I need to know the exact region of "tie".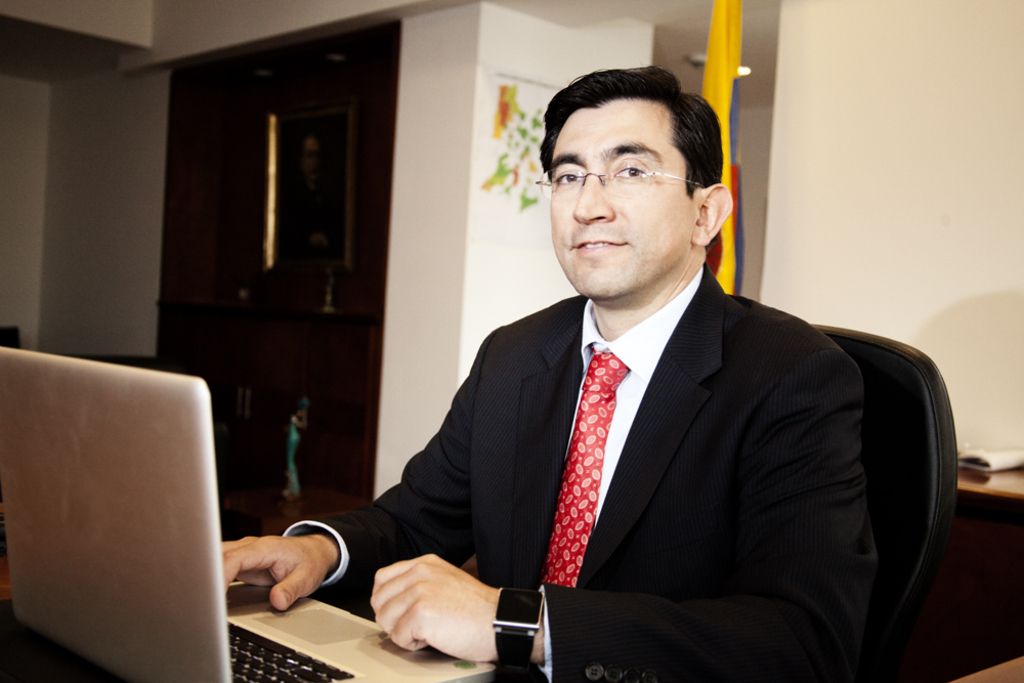
Region: pyautogui.locateOnScreen(538, 347, 629, 584).
